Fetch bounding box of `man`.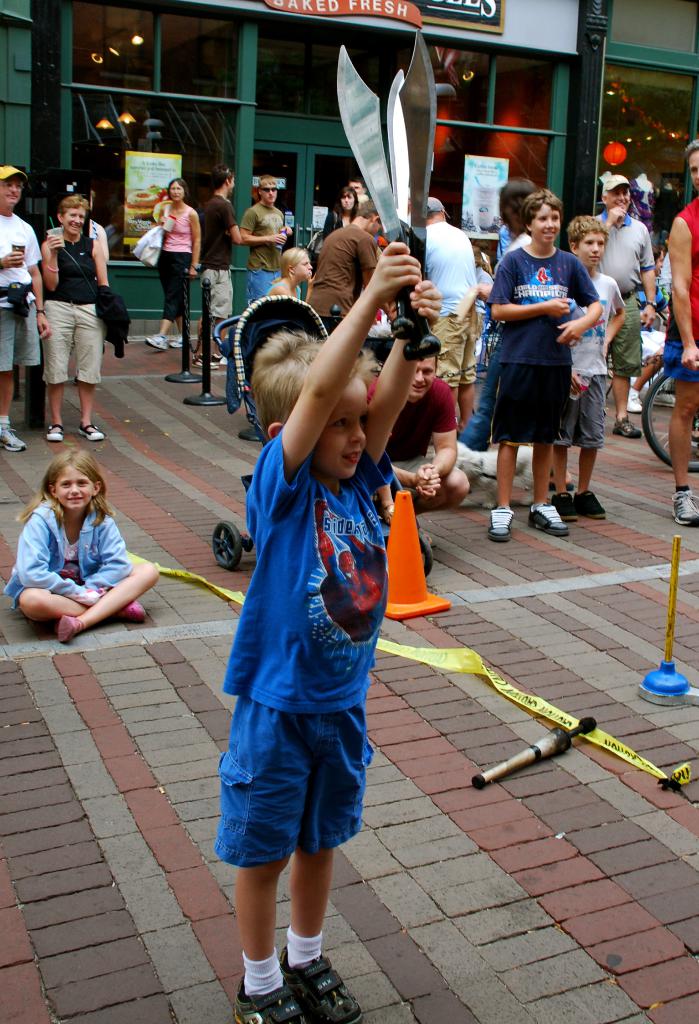
Bbox: x1=206 y1=168 x2=250 y2=413.
